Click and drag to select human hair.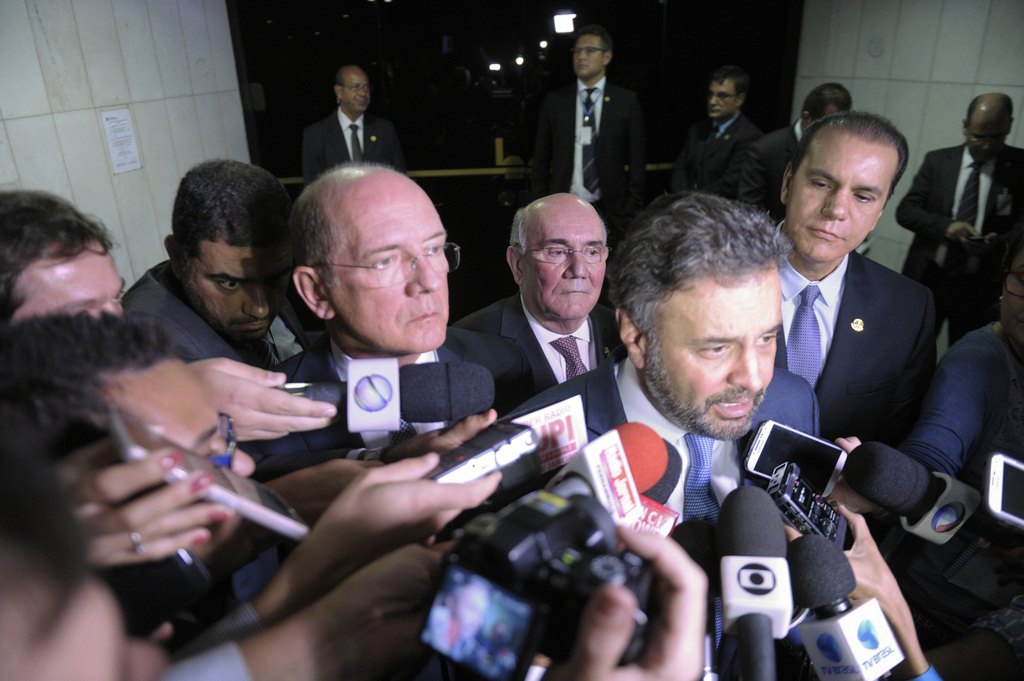
Selection: locate(276, 186, 350, 289).
